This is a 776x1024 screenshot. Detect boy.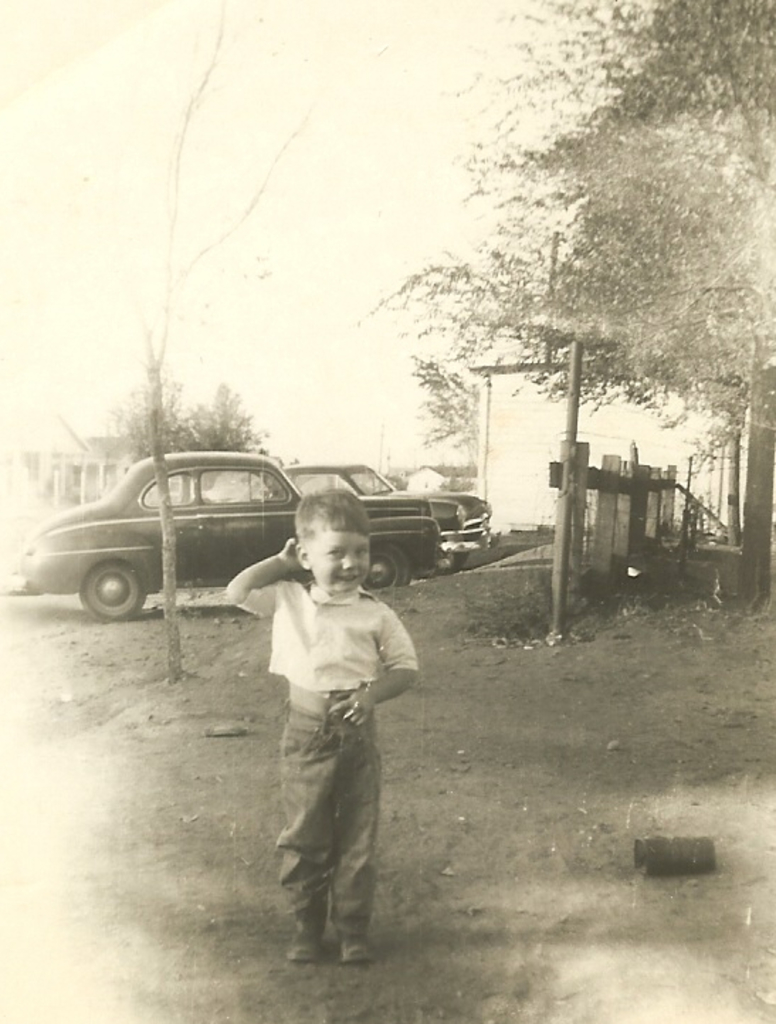
bbox=[230, 485, 423, 966].
